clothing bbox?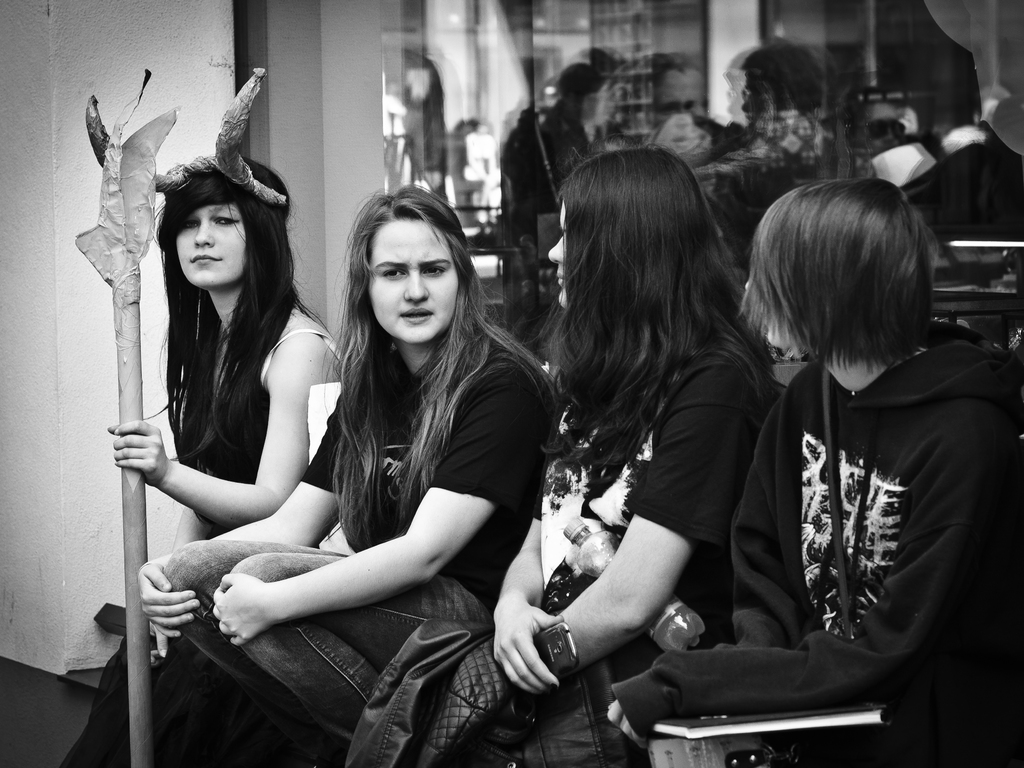
[352,298,779,767]
